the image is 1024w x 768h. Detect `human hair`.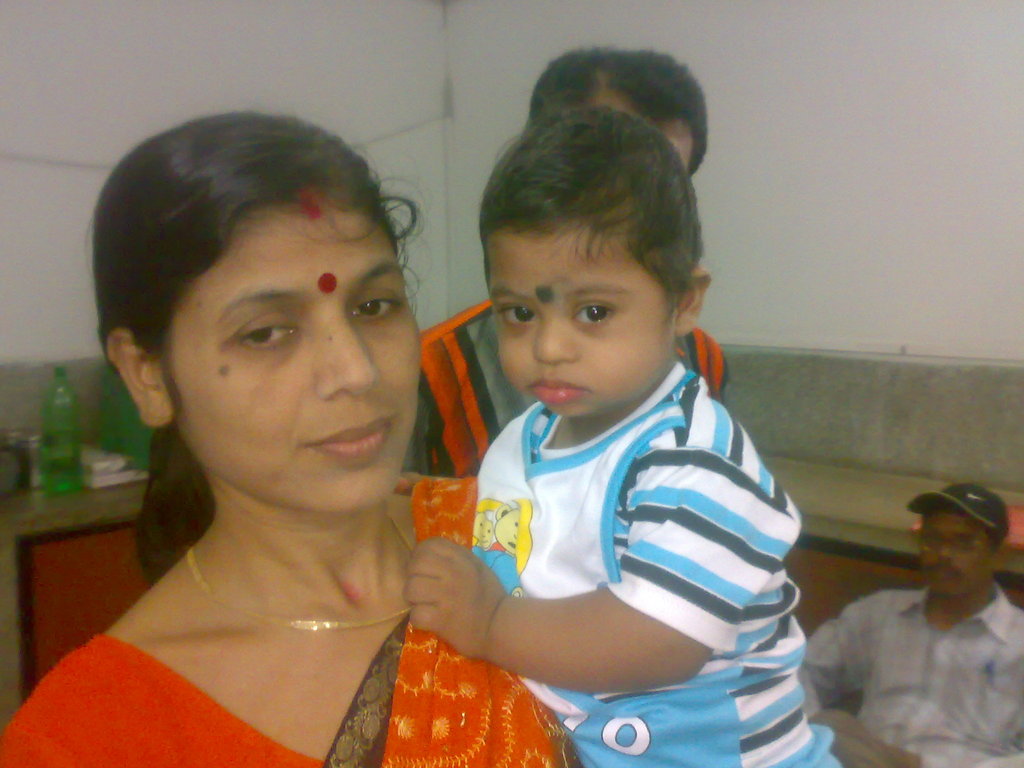
Detection: (x1=523, y1=42, x2=716, y2=187).
